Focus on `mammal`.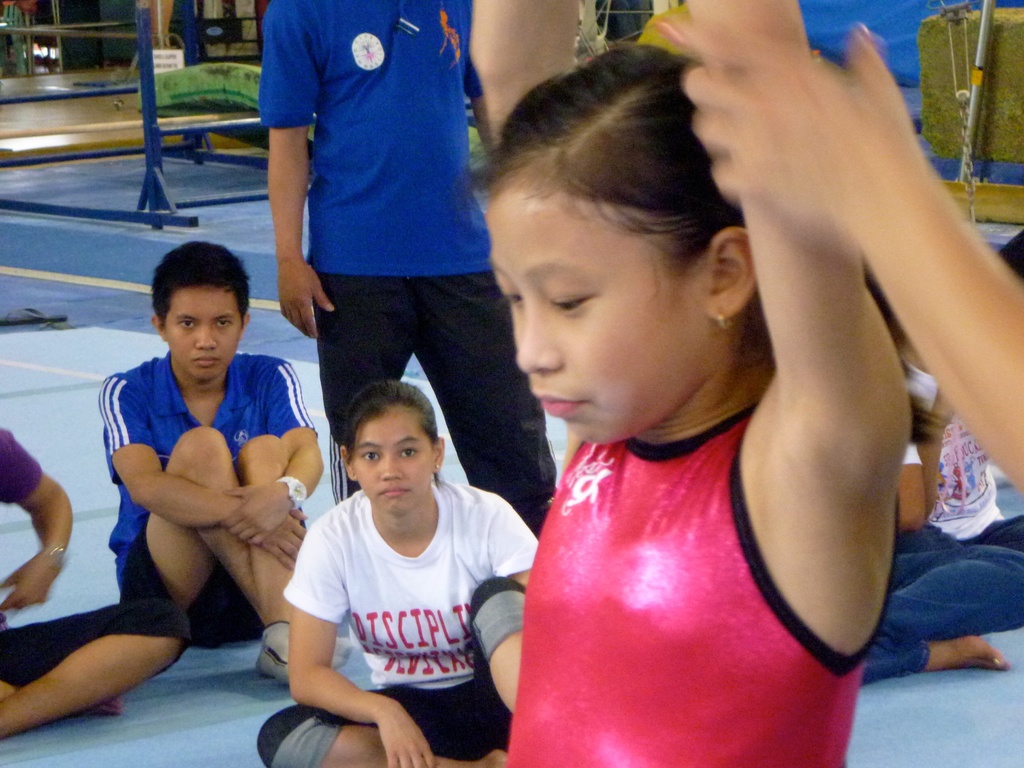
Focused at Rect(97, 234, 324, 684).
